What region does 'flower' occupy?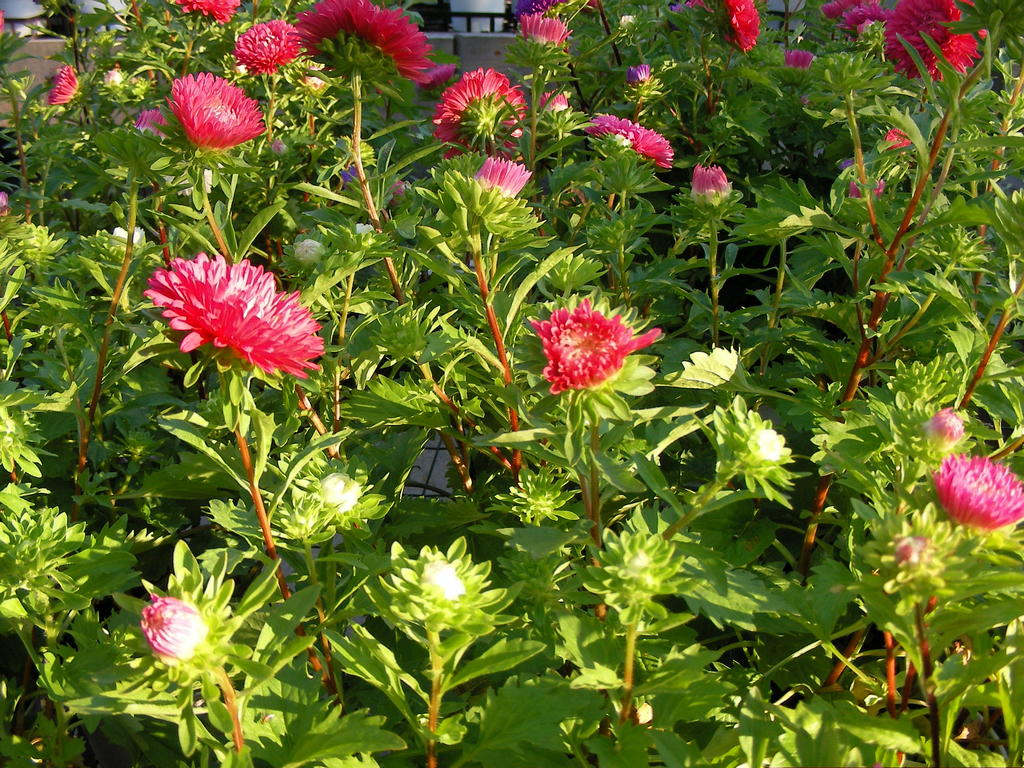
rect(297, 0, 433, 83).
